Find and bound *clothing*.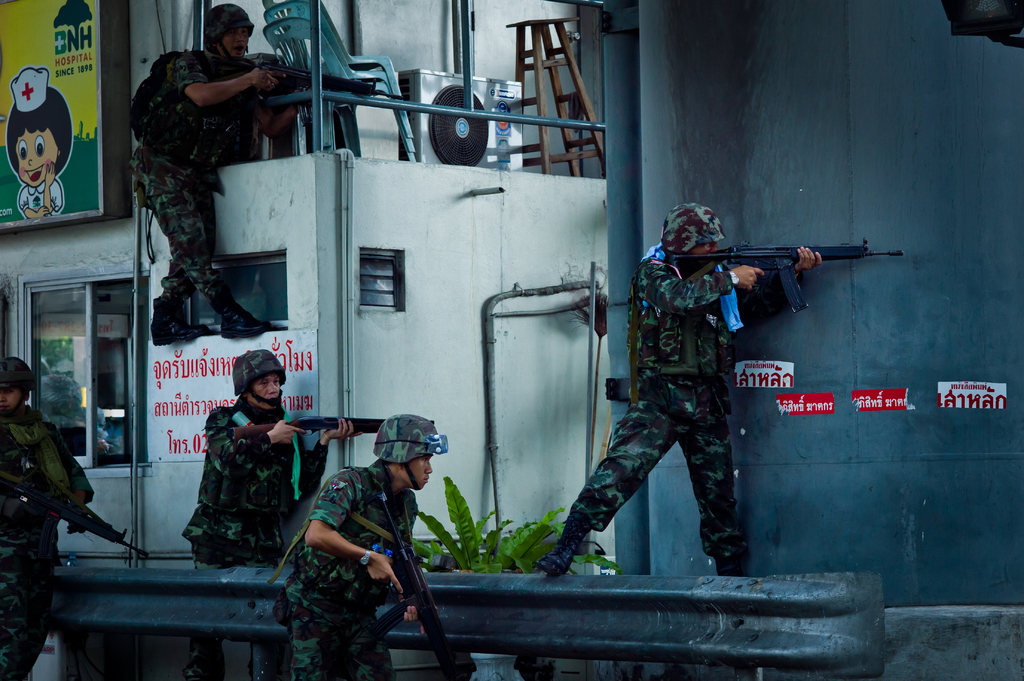
Bound: (133, 41, 273, 308).
